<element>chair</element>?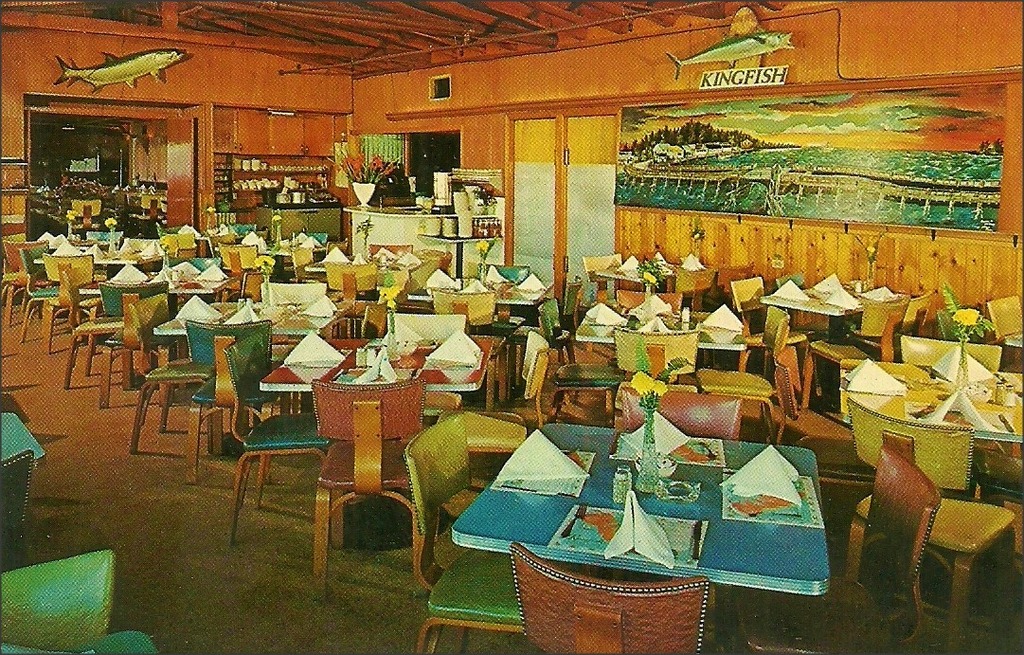
20,246,68,339
